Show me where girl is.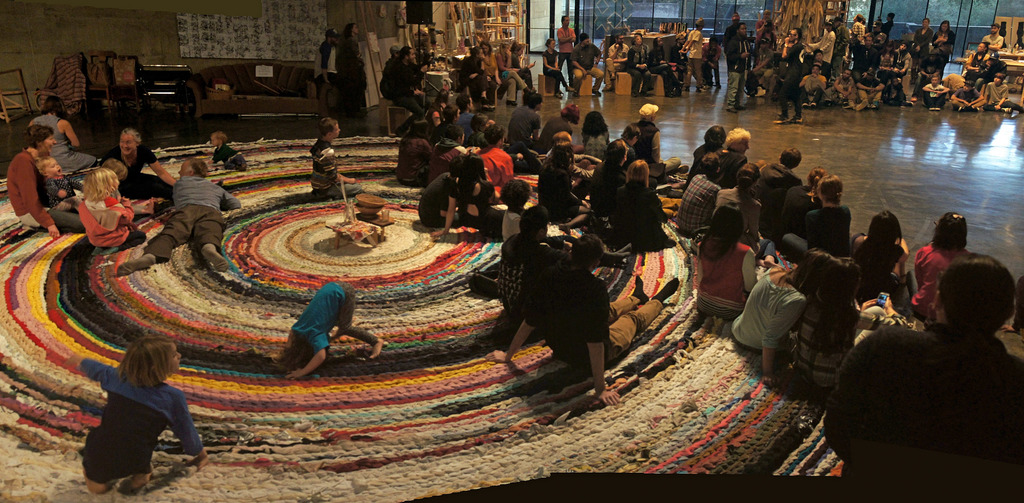
girl is at left=75, top=167, right=147, bottom=250.
